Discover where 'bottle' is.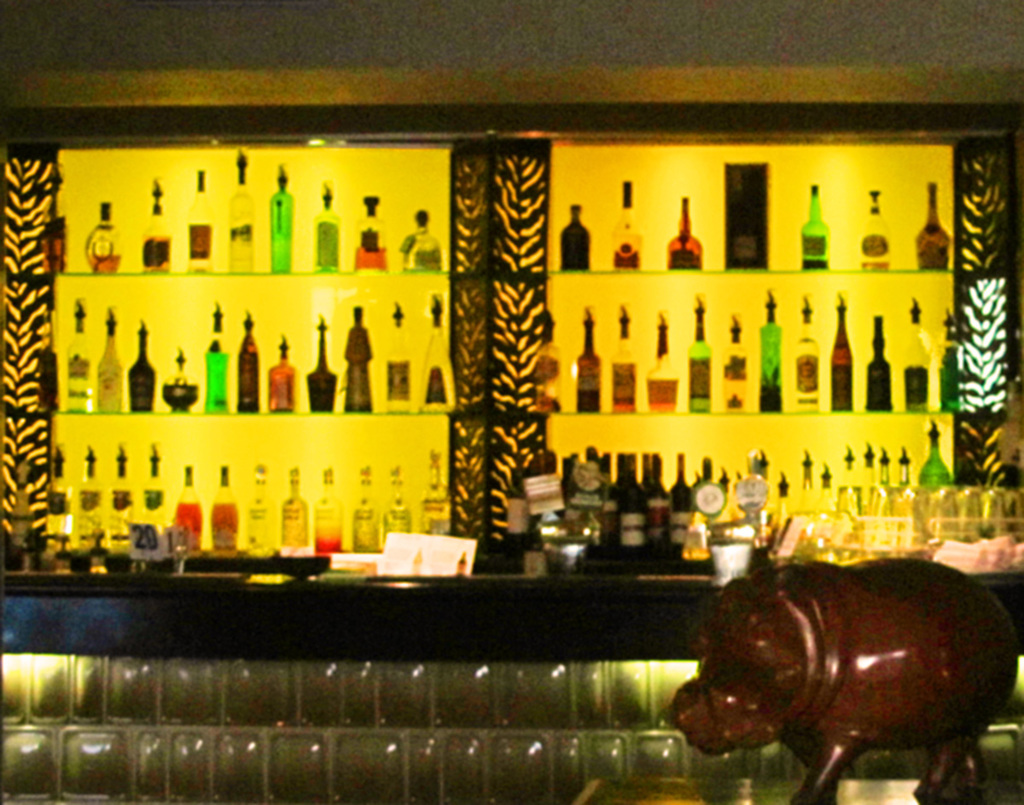
Discovered at (644, 307, 678, 413).
